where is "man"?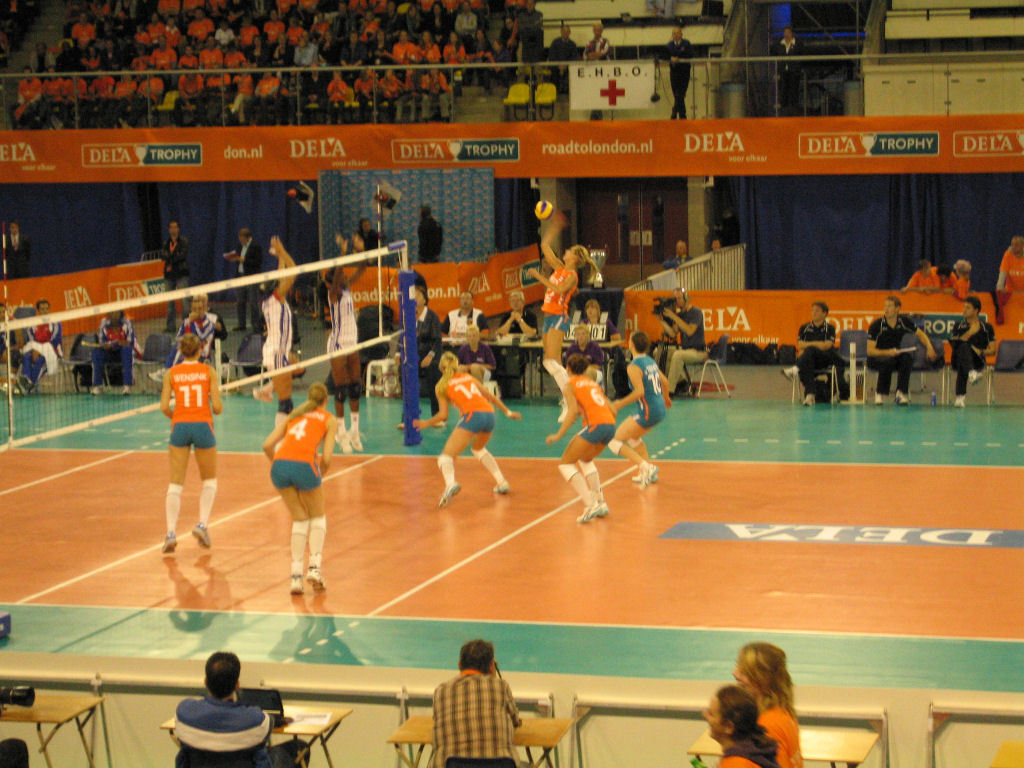
{"left": 175, "top": 645, "right": 305, "bottom": 767}.
